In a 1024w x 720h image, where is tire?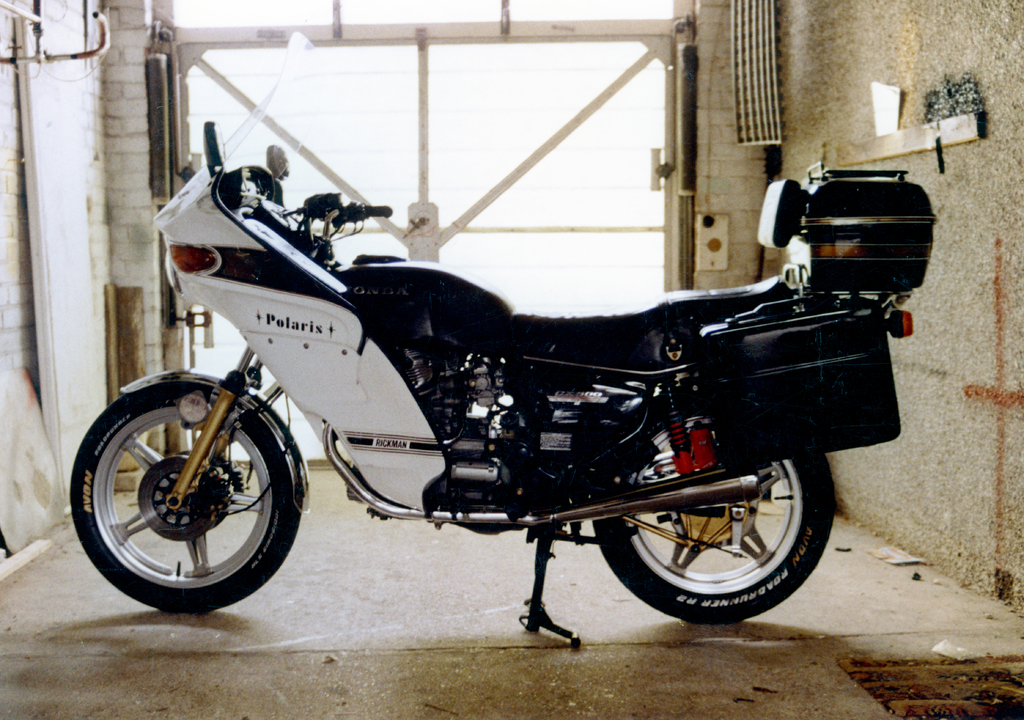
72 376 276 607.
